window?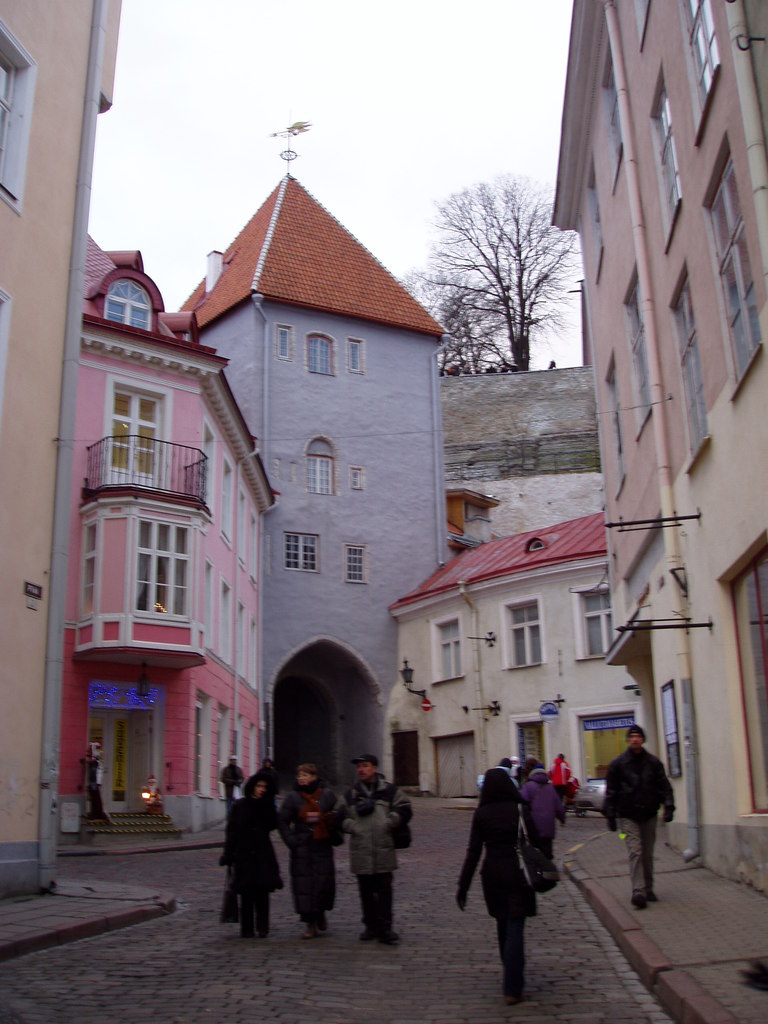
bbox=[504, 599, 539, 665]
